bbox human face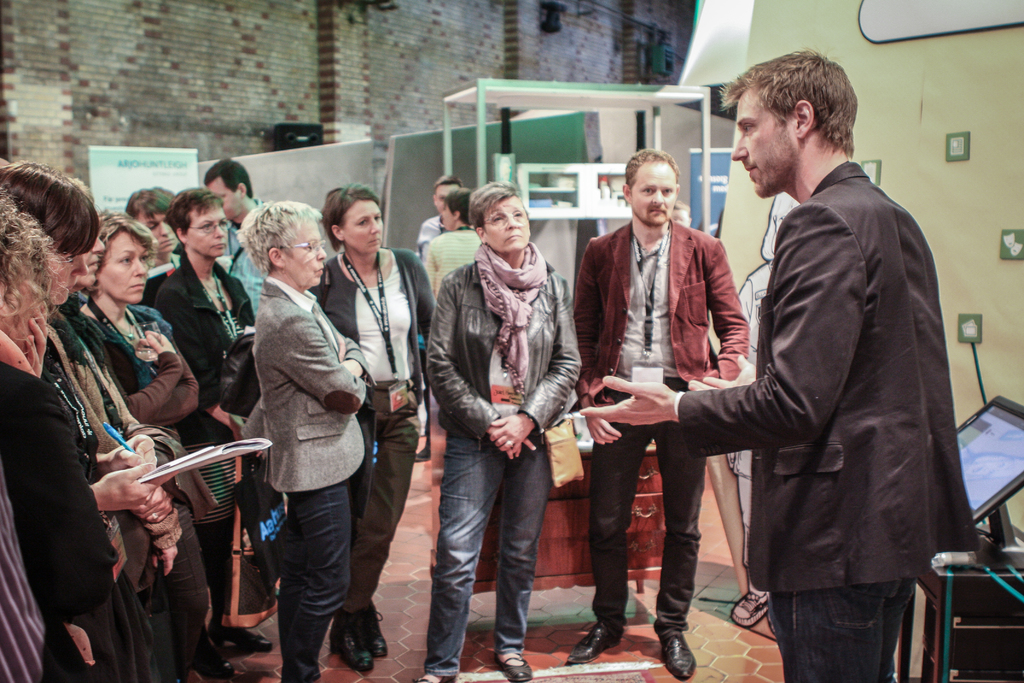
[80, 229, 101, 291]
